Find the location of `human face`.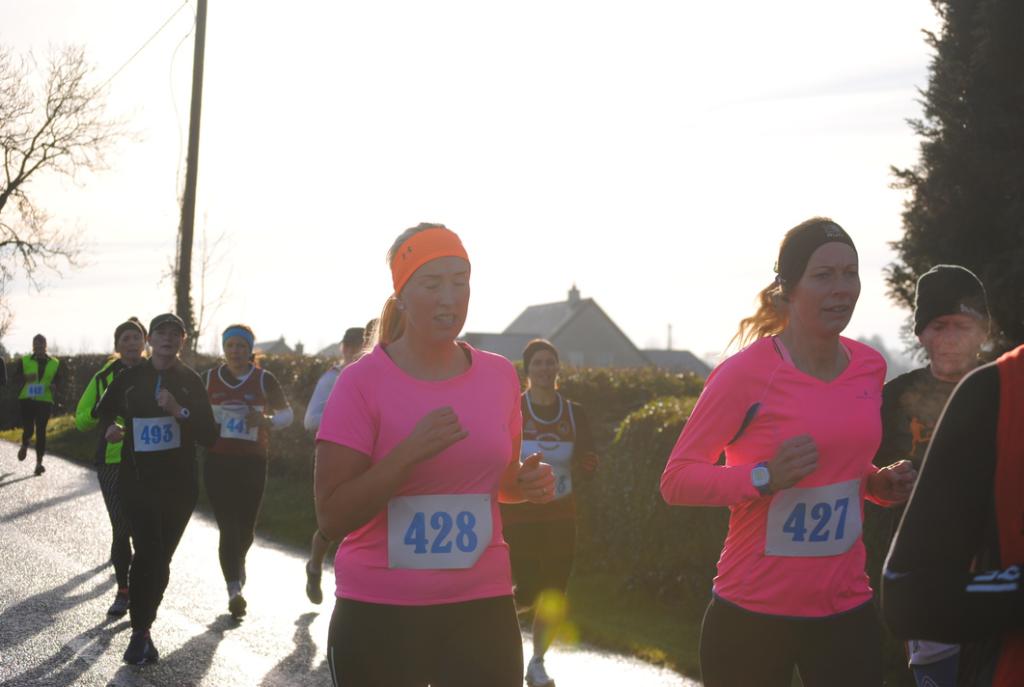
Location: box=[345, 343, 360, 362].
